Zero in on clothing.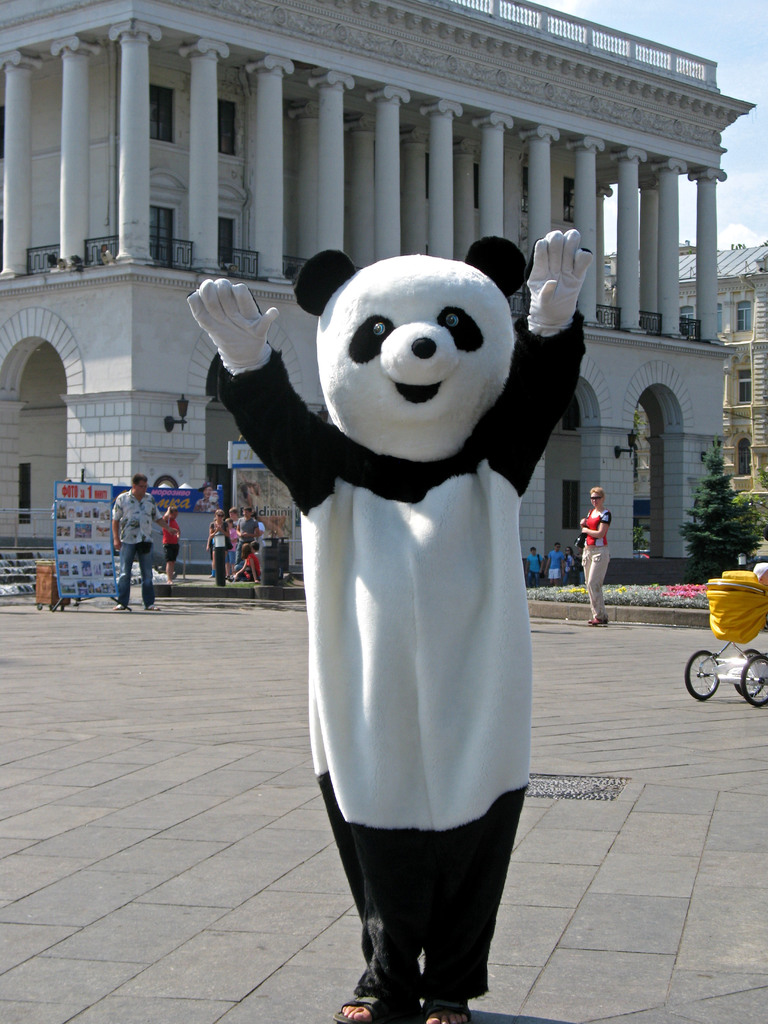
Zeroed in: (547,550,566,580).
